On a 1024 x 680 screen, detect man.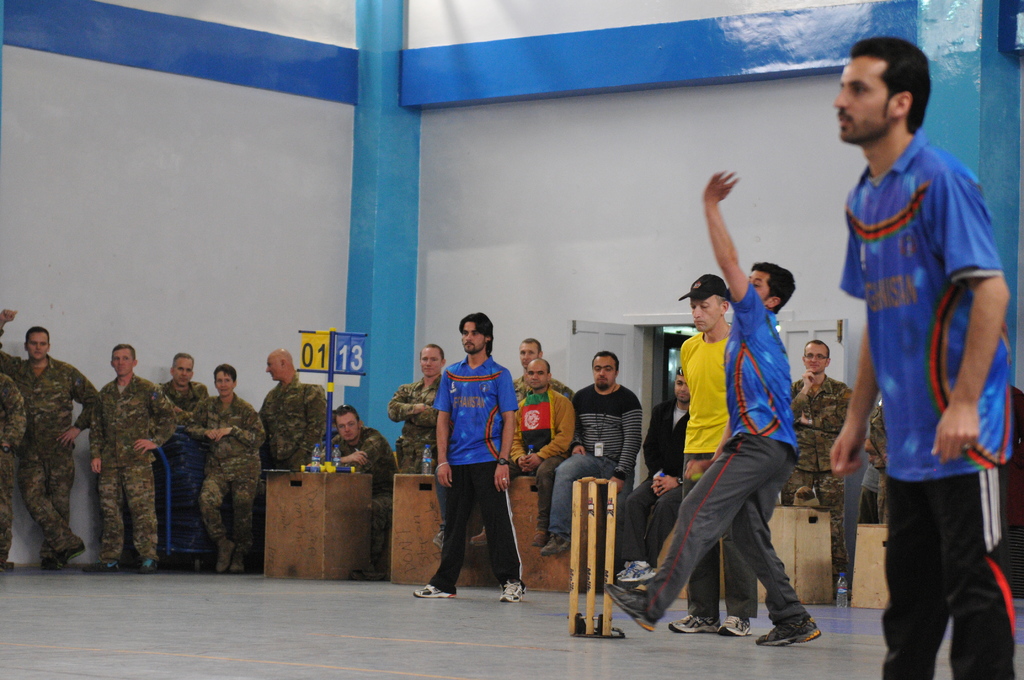
[left=159, top=355, right=210, bottom=460].
